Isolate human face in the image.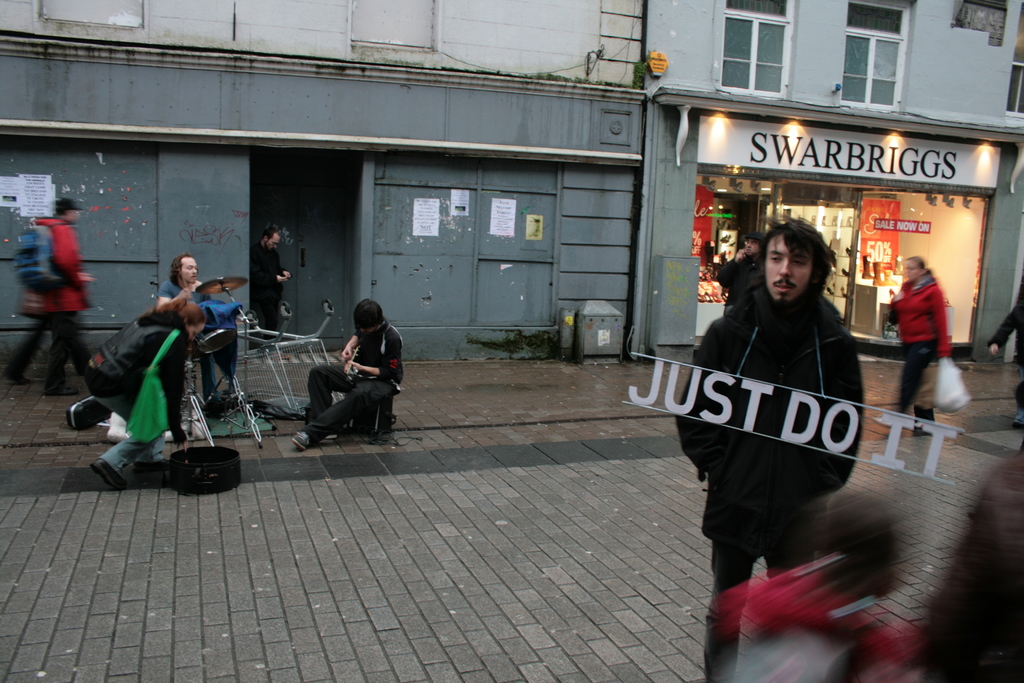
Isolated region: [767, 235, 811, 305].
